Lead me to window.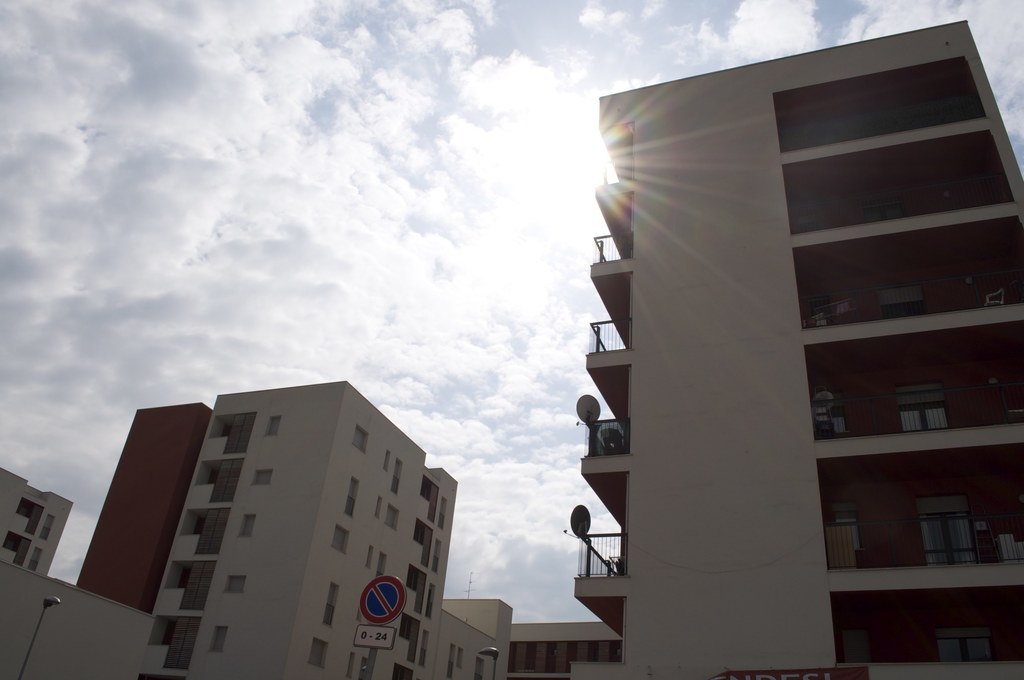
Lead to rect(803, 389, 1016, 437).
